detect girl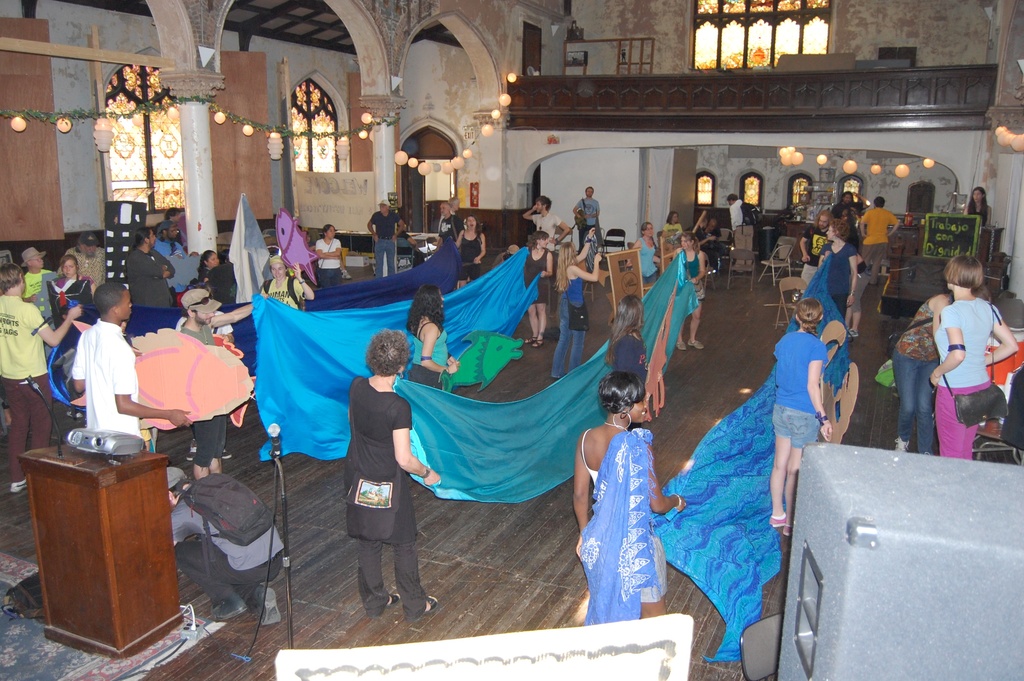
bbox=(604, 295, 647, 432)
